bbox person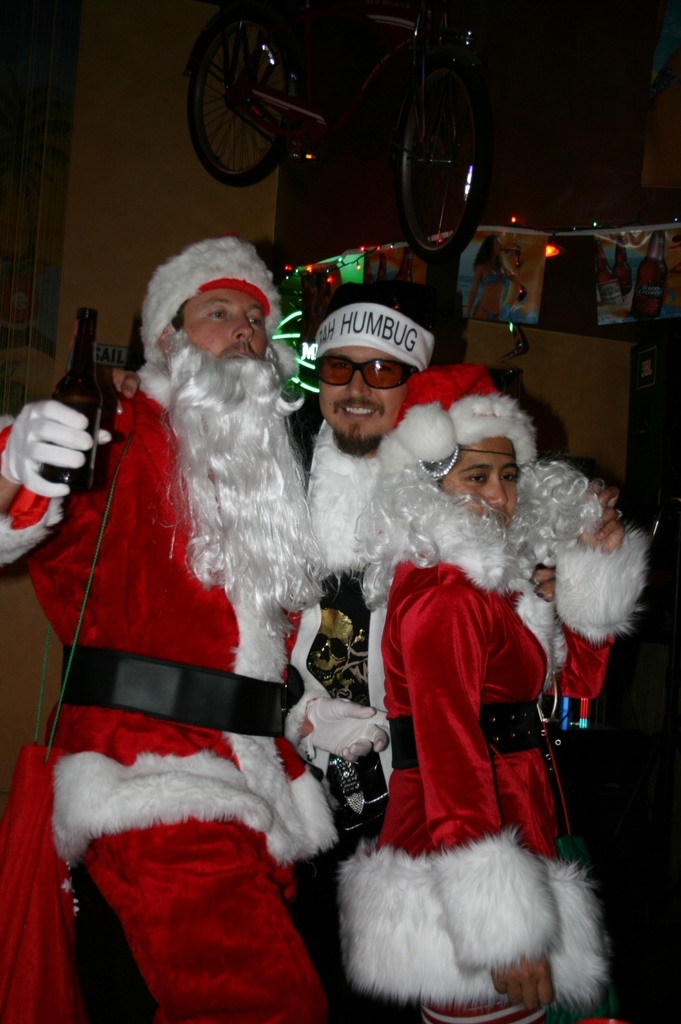
box=[340, 365, 646, 1023]
